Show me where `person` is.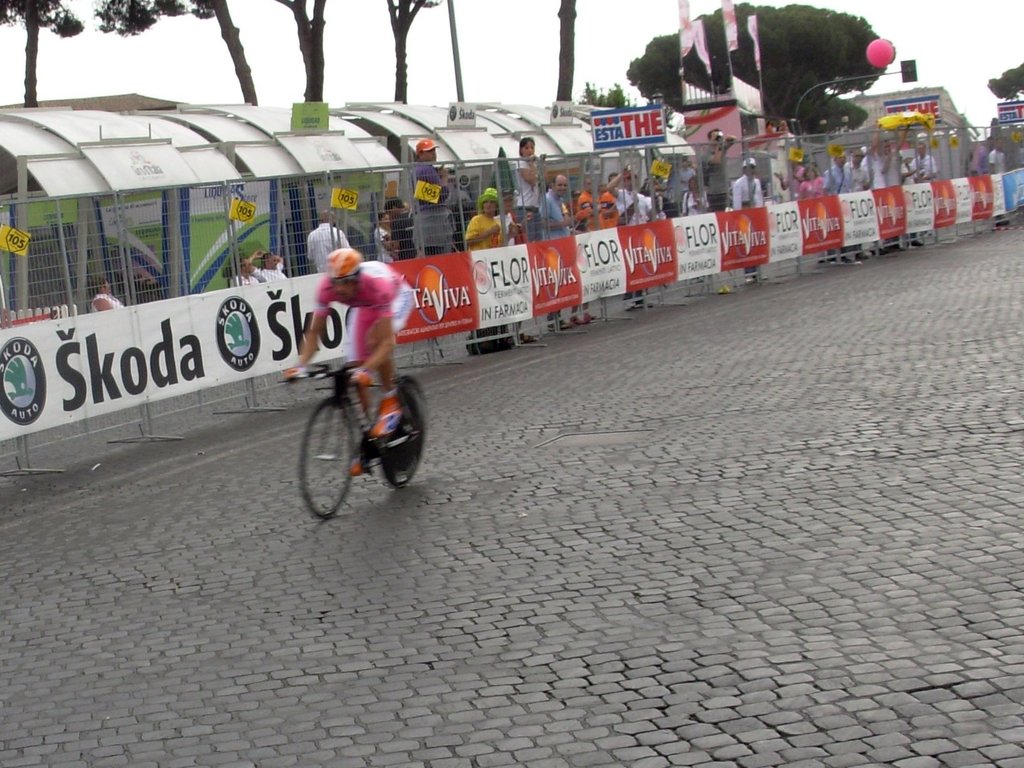
`person` is at bbox=[310, 209, 354, 273].
